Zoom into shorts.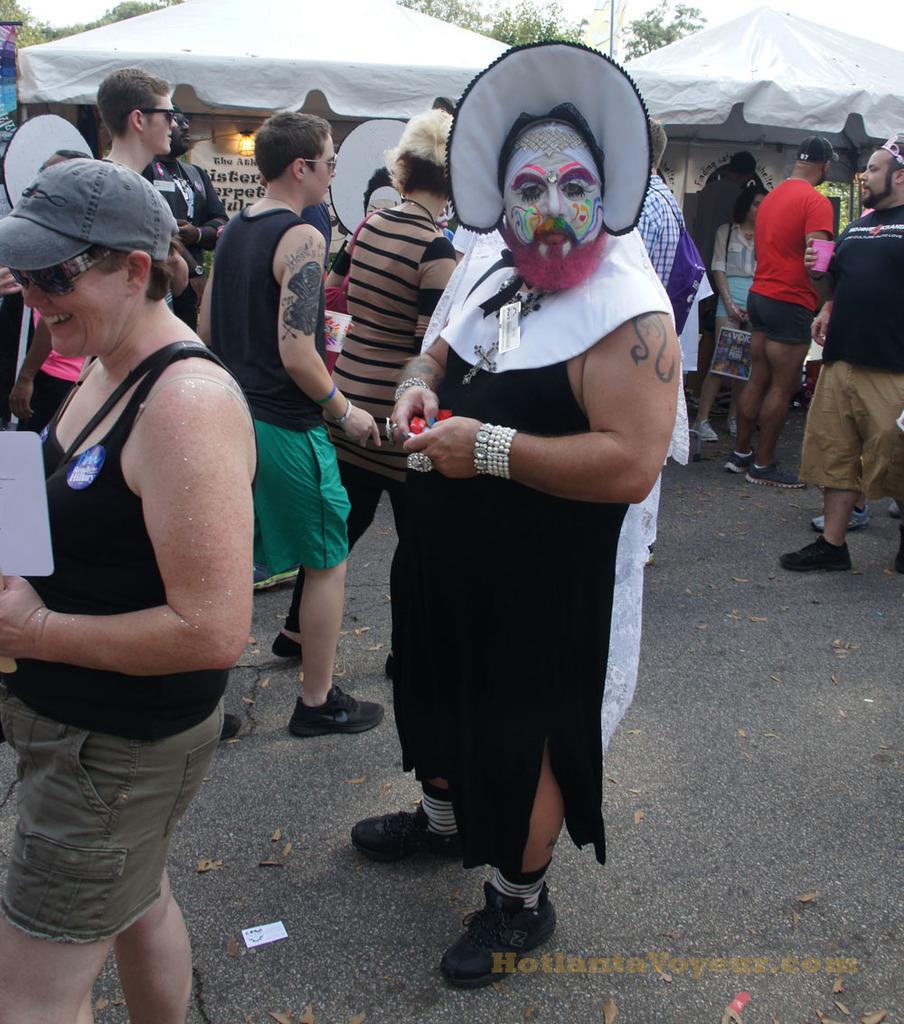
Zoom target: 712:277:753:317.
